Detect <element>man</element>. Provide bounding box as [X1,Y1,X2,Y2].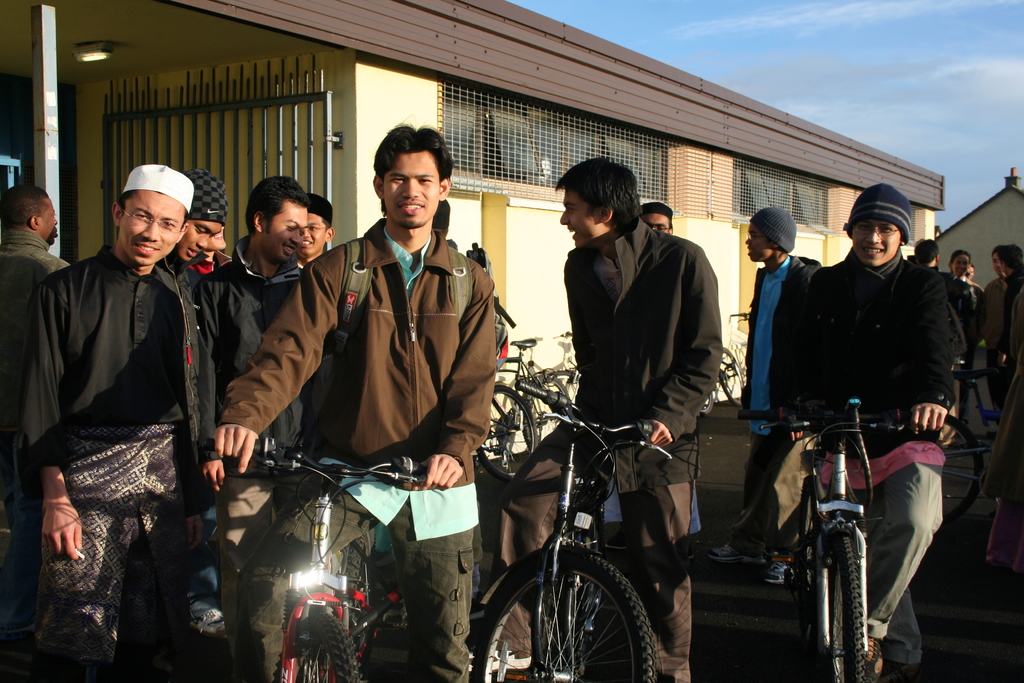
[645,199,674,233].
